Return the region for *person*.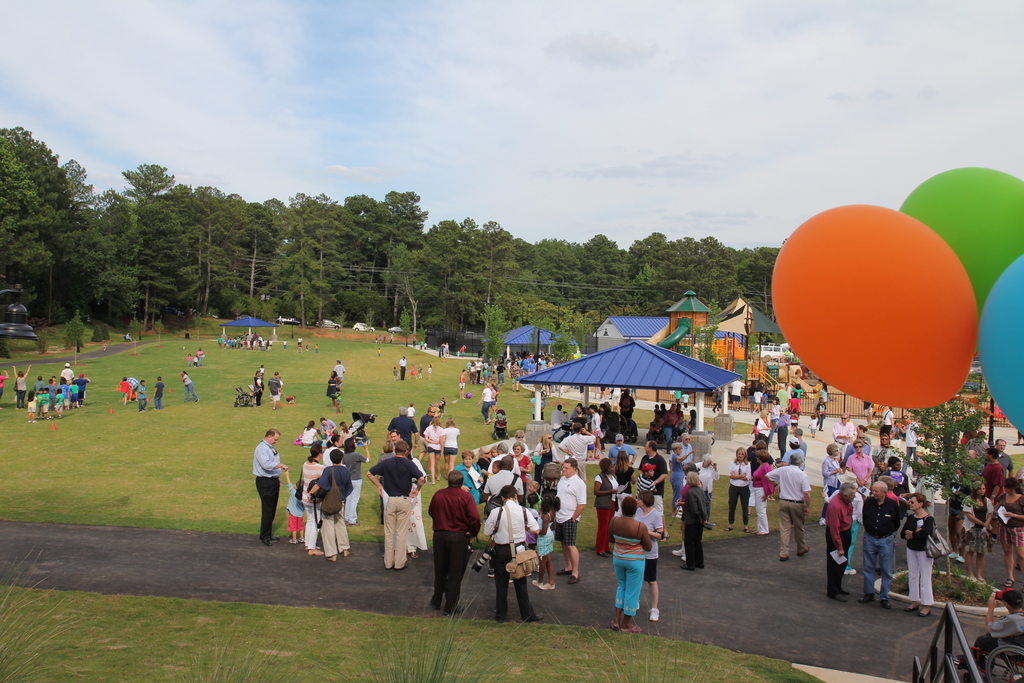
detection(561, 422, 597, 479).
